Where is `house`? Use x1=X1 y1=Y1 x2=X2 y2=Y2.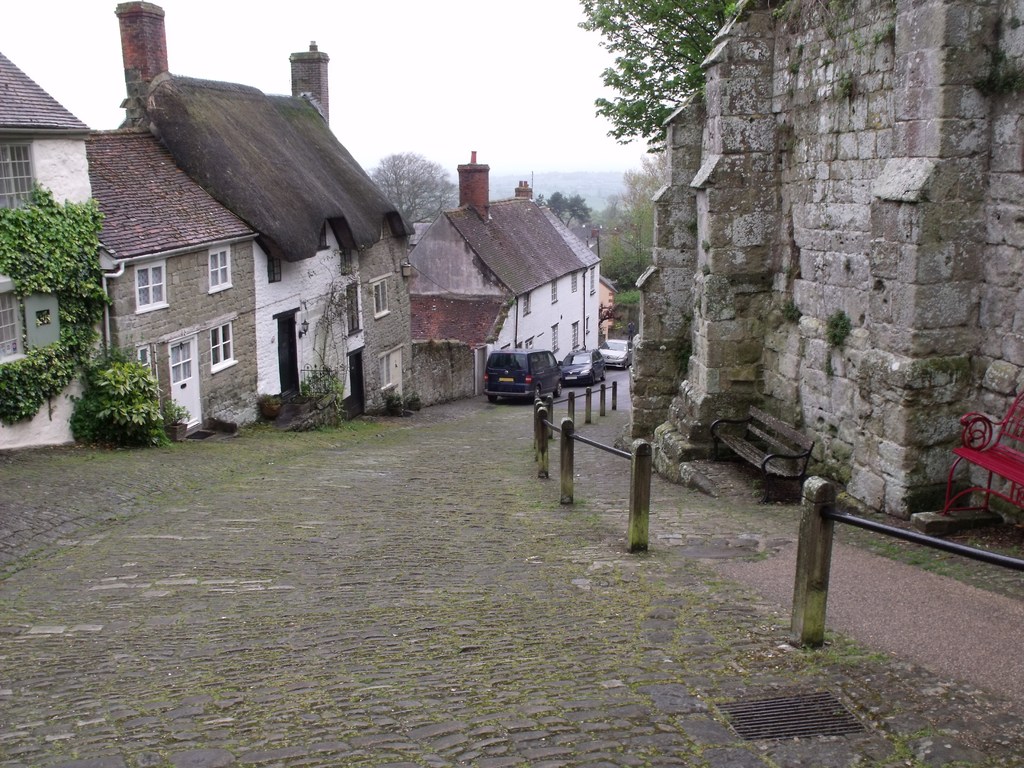
x1=392 y1=145 x2=607 y2=413.
